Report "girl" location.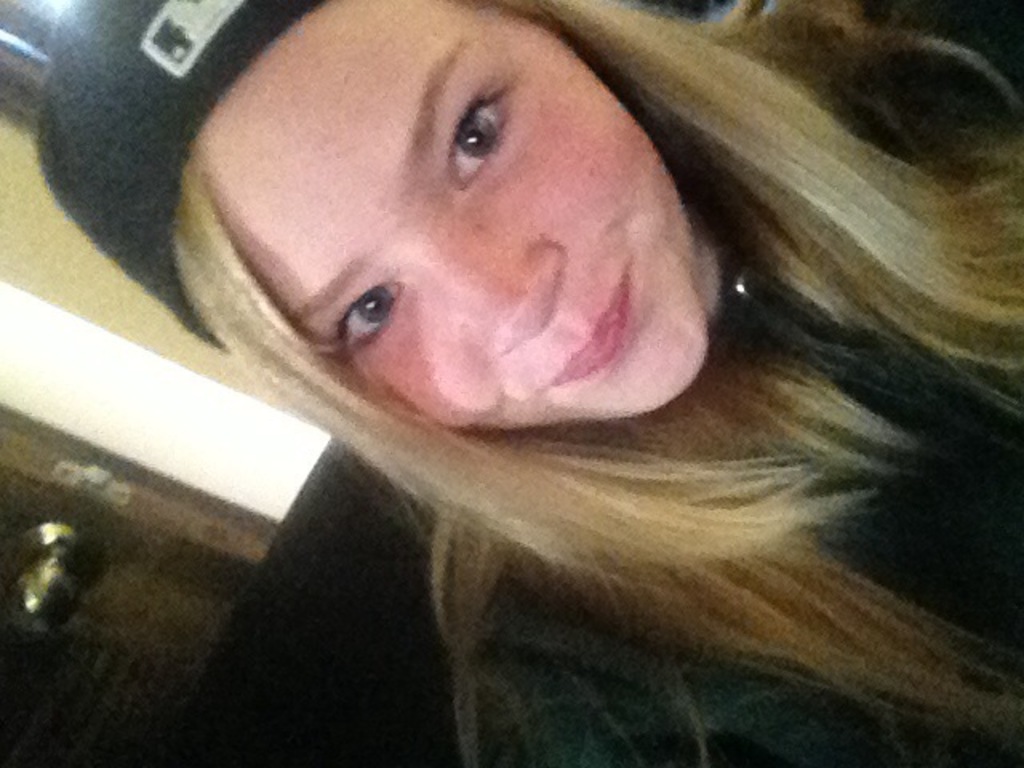
Report: BBox(35, 0, 1022, 766).
